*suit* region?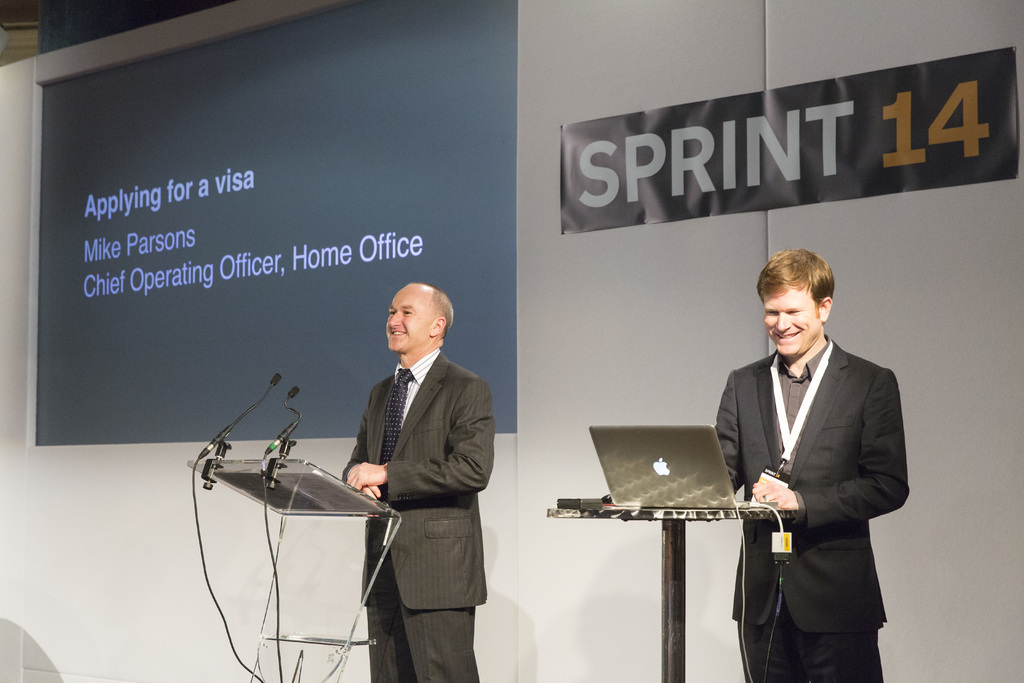
box(343, 353, 497, 682)
